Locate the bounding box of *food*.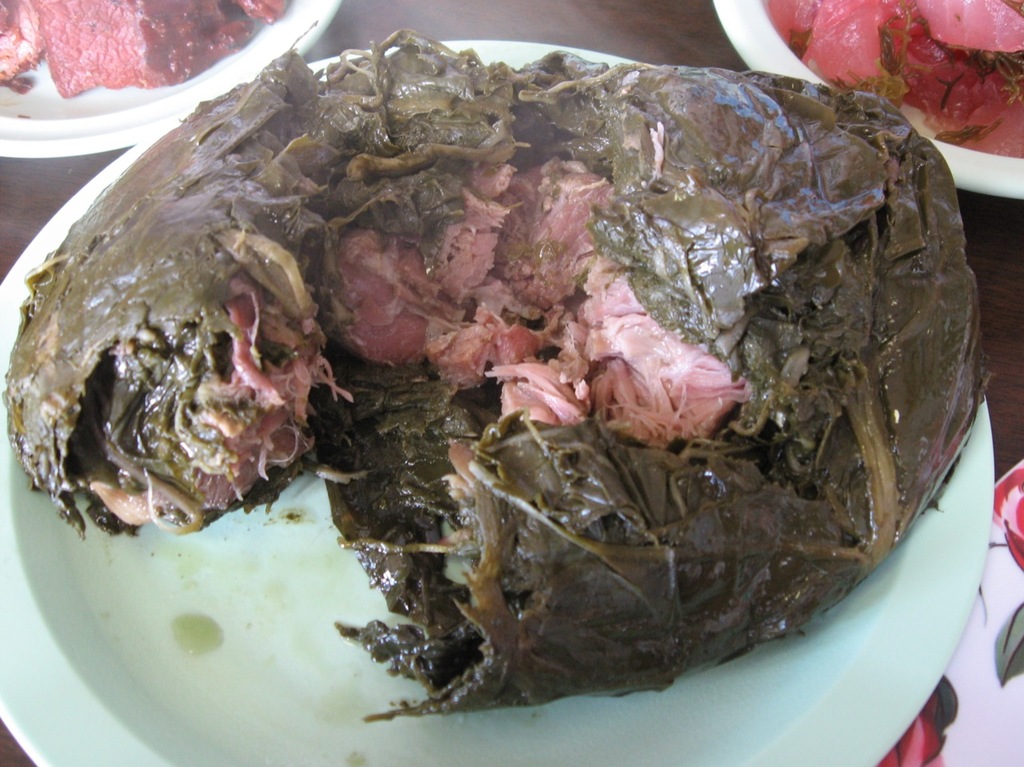
Bounding box: bbox(0, 0, 306, 92).
